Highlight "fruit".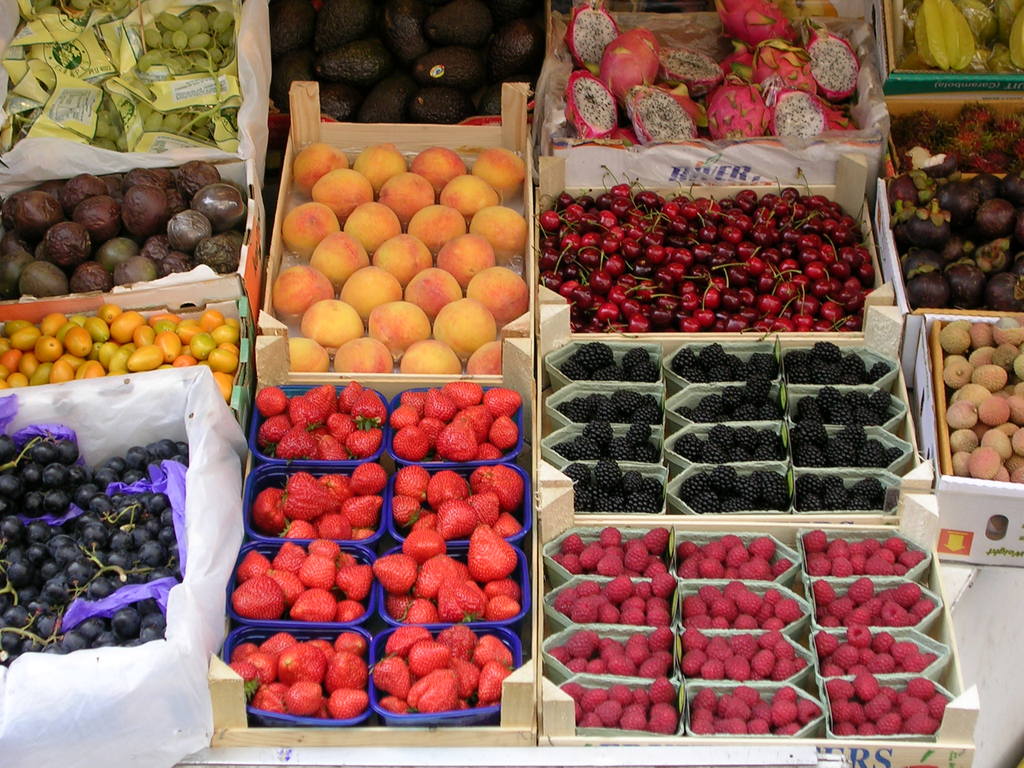
Highlighted region: BBox(555, 572, 678, 621).
